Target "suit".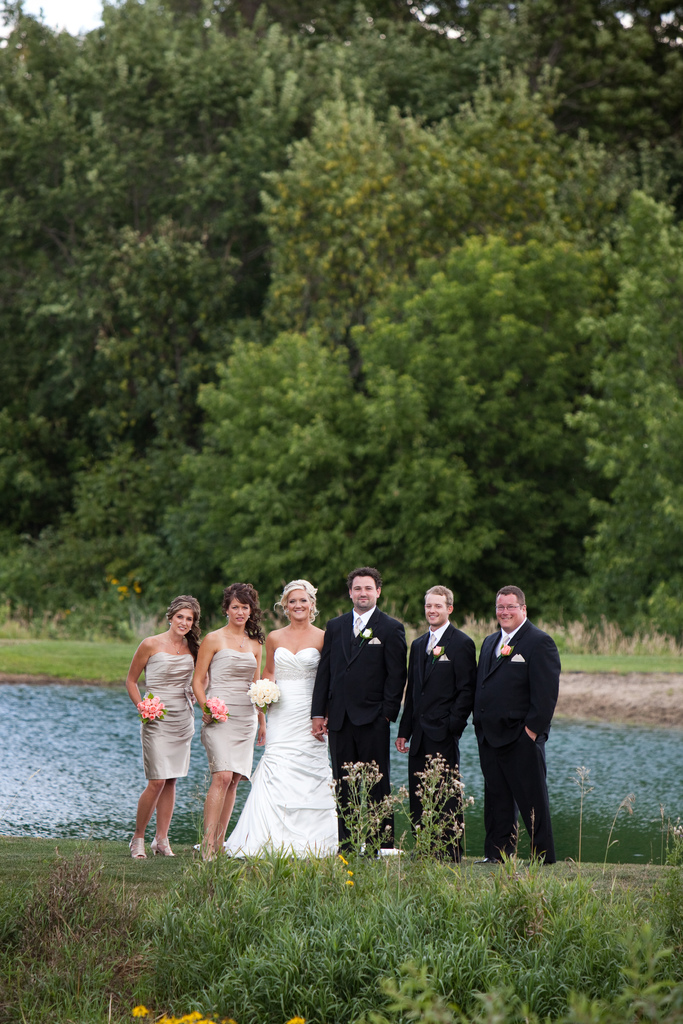
Target region: l=309, t=604, r=409, b=851.
